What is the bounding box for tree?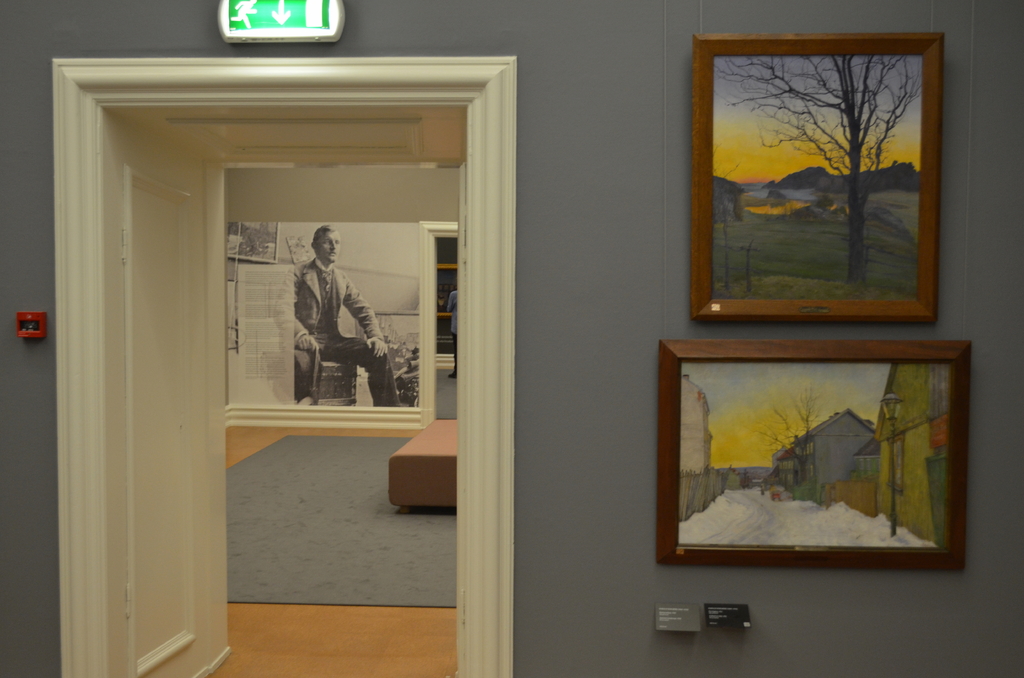
crop(714, 51, 953, 325).
